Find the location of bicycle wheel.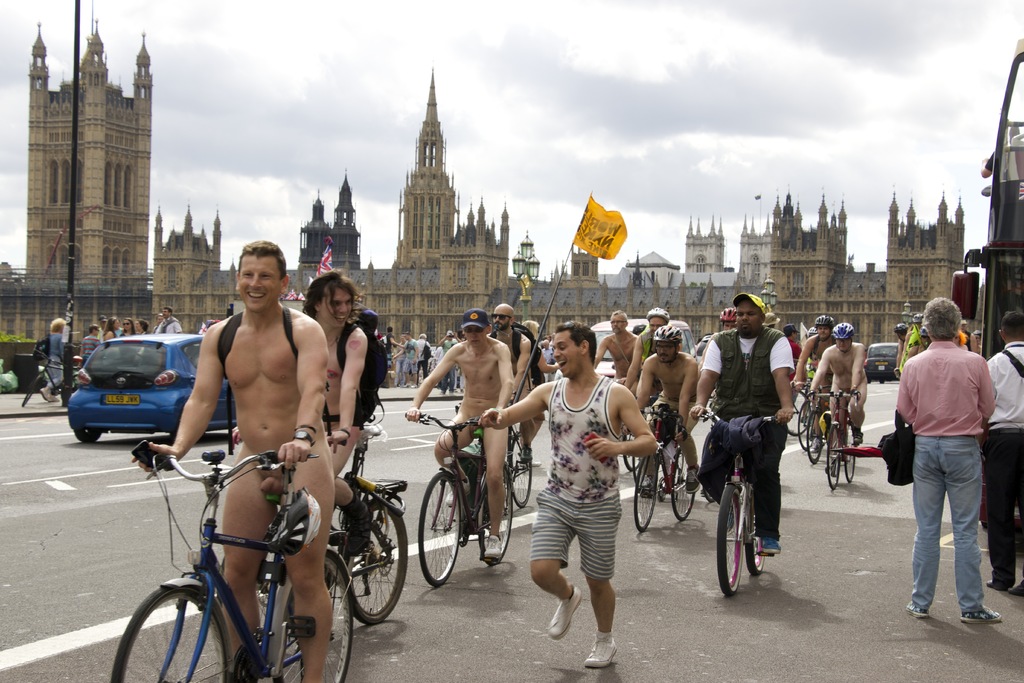
Location: {"x1": 348, "y1": 503, "x2": 408, "y2": 624}.
